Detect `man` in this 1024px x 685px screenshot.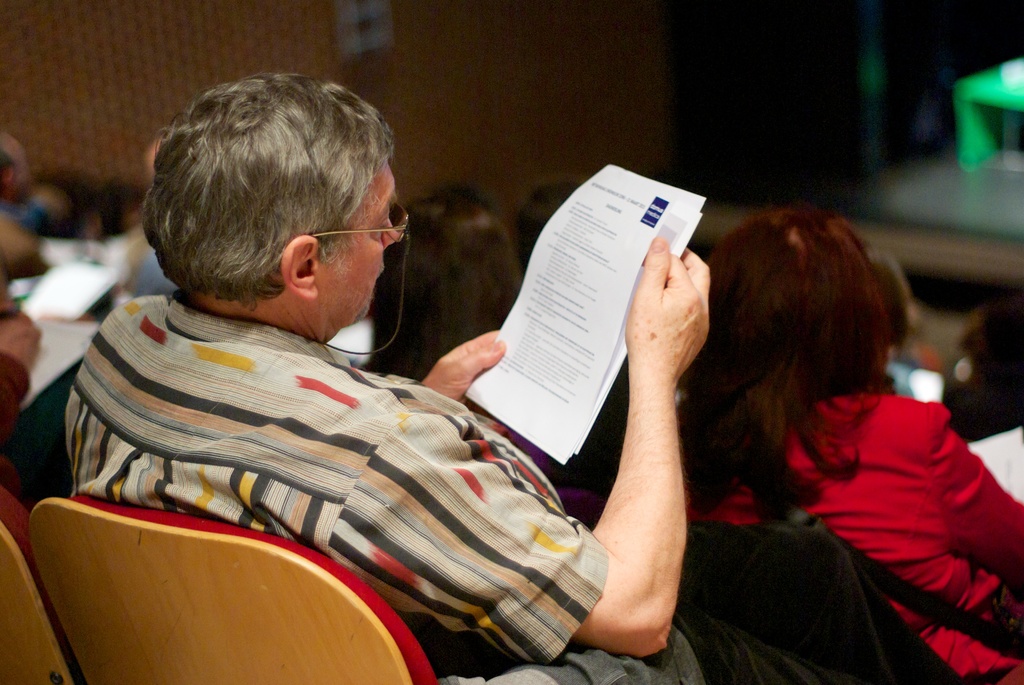
Detection: box=[0, 131, 57, 235].
